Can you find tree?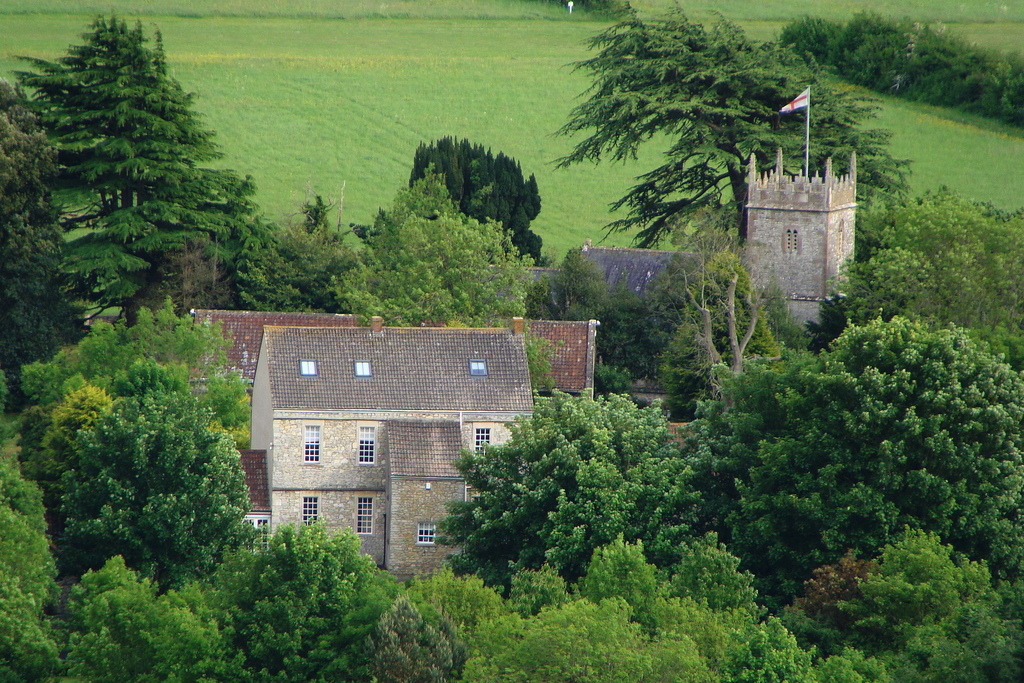
Yes, bounding box: crop(836, 187, 1023, 362).
